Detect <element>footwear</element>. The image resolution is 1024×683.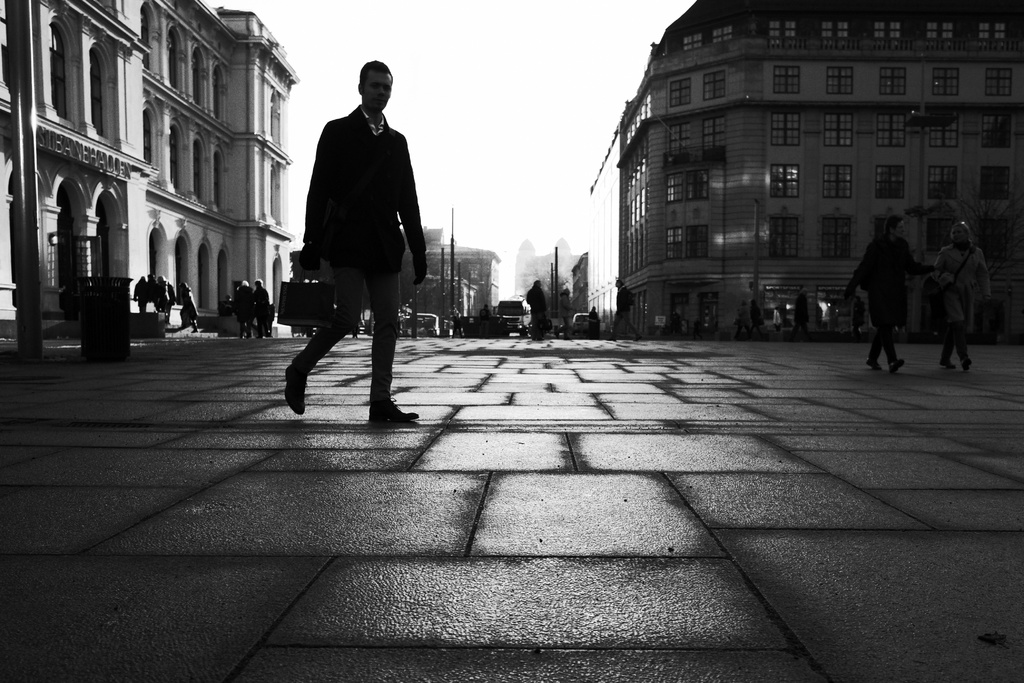
region(282, 364, 306, 413).
